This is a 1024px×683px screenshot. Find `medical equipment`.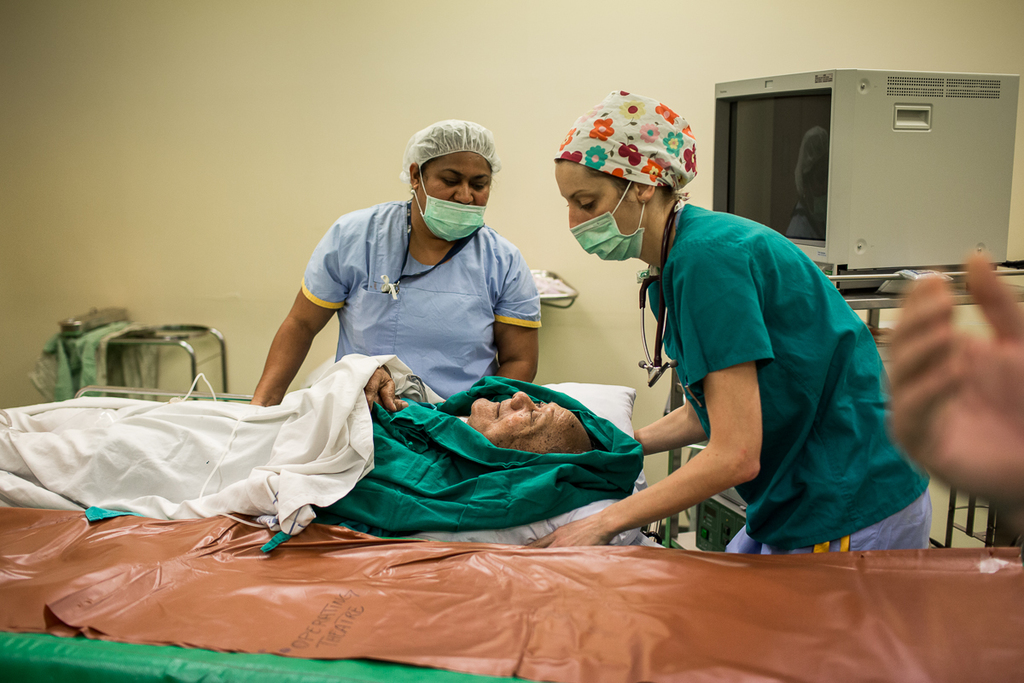
Bounding box: (left=64, top=302, right=131, bottom=336).
